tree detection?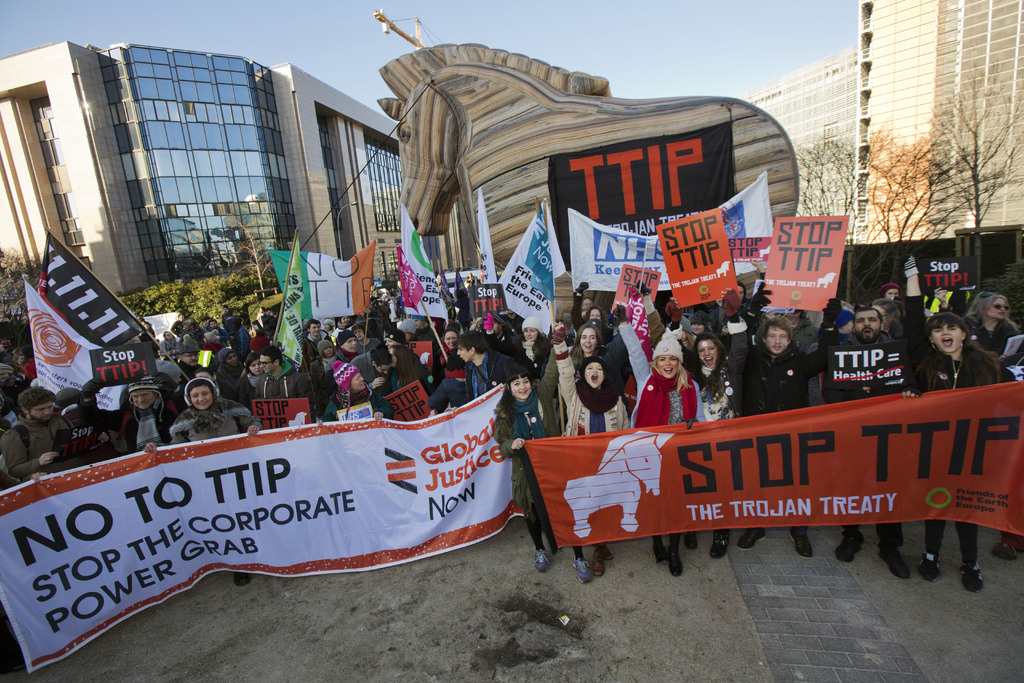
<box>862,123,938,245</box>
